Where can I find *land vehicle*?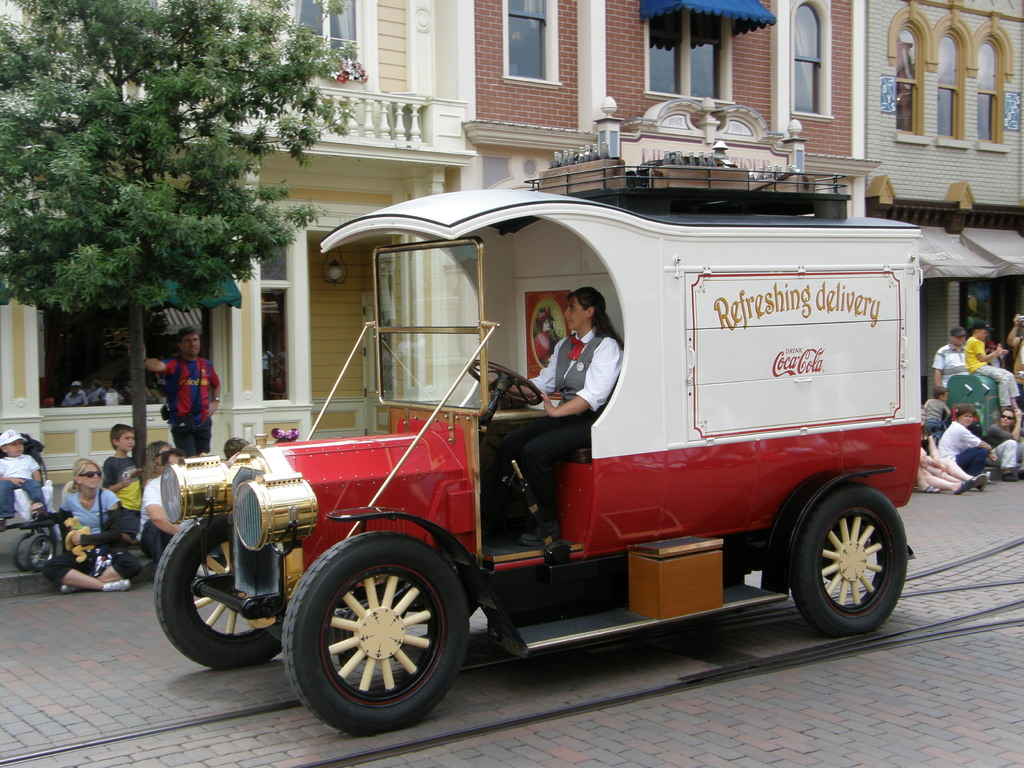
You can find it at (left=139, top=184, right=970, bottom=728).
